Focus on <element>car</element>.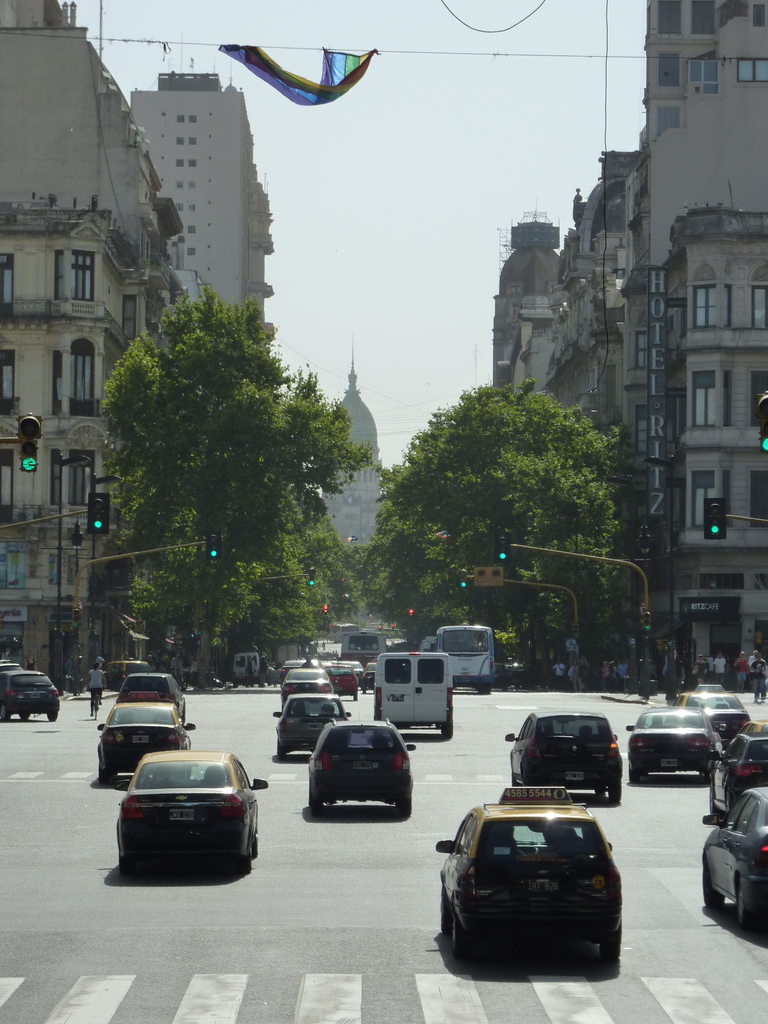
Focused at [x1=708, y1=731, x2=767, y2=815].
